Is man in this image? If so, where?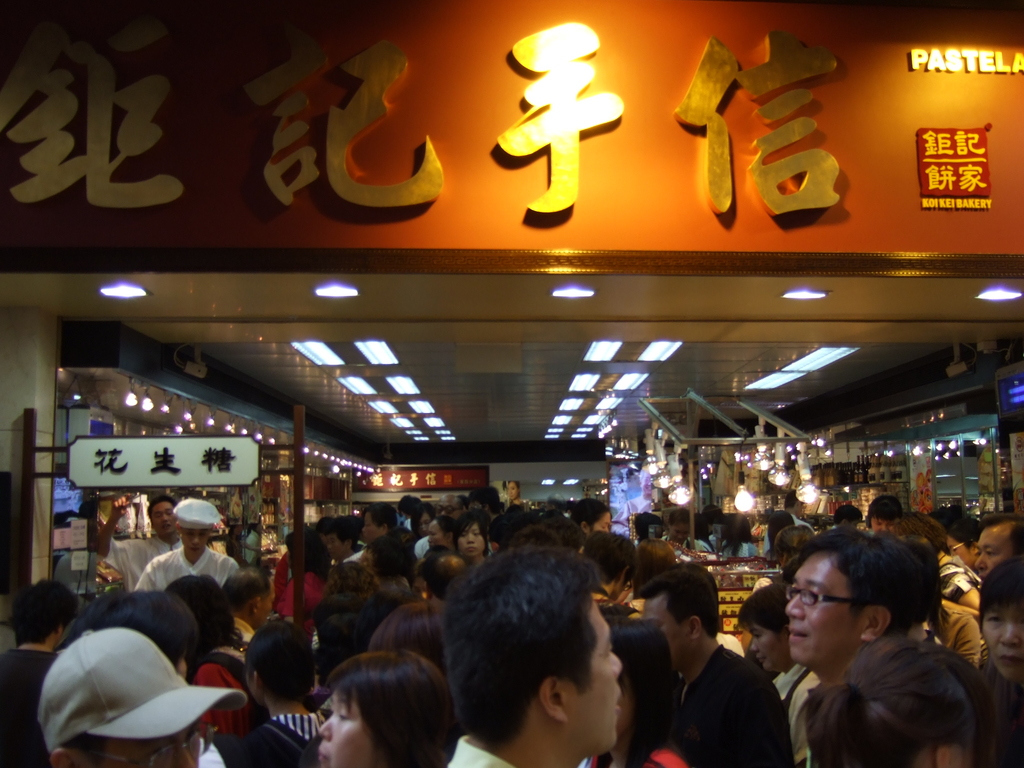
Yes, at (x1=103, y1=490, x2=188, y2=595).
